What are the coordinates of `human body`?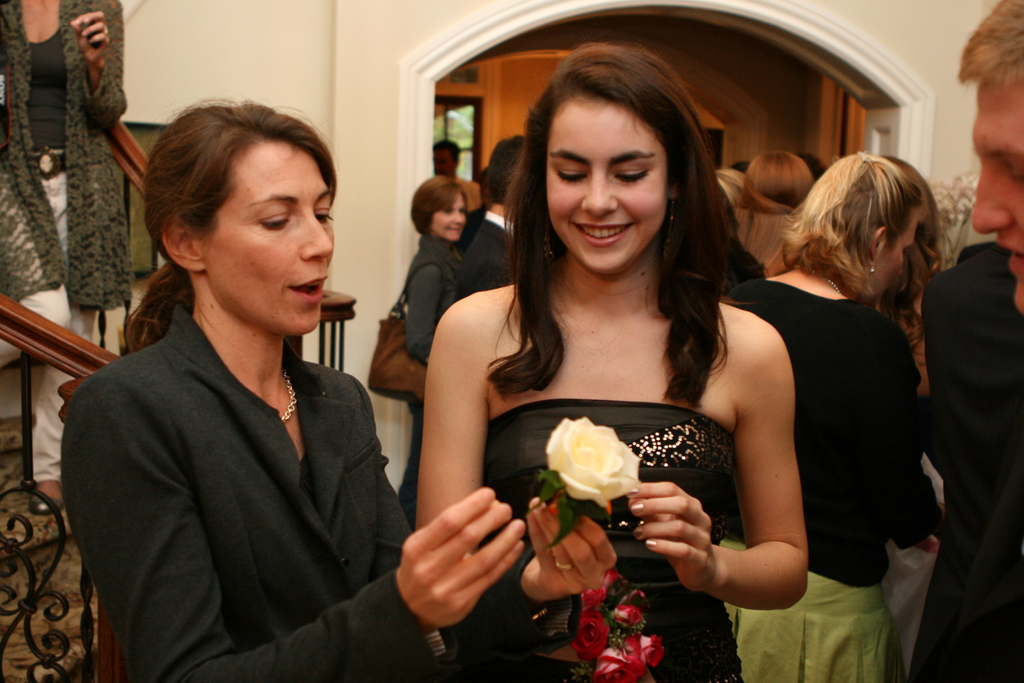
908, 8, 1023, 679.
